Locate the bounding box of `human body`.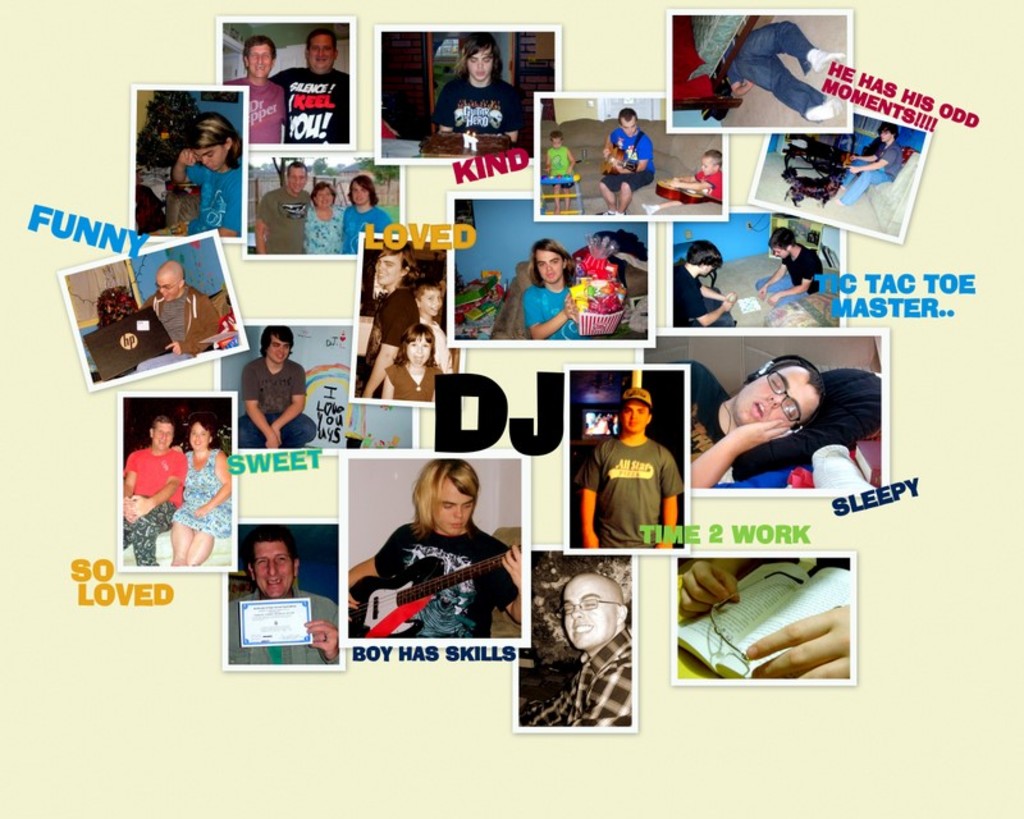
Bounding box: x1=420, y1=317, x2=456, y2=374.
